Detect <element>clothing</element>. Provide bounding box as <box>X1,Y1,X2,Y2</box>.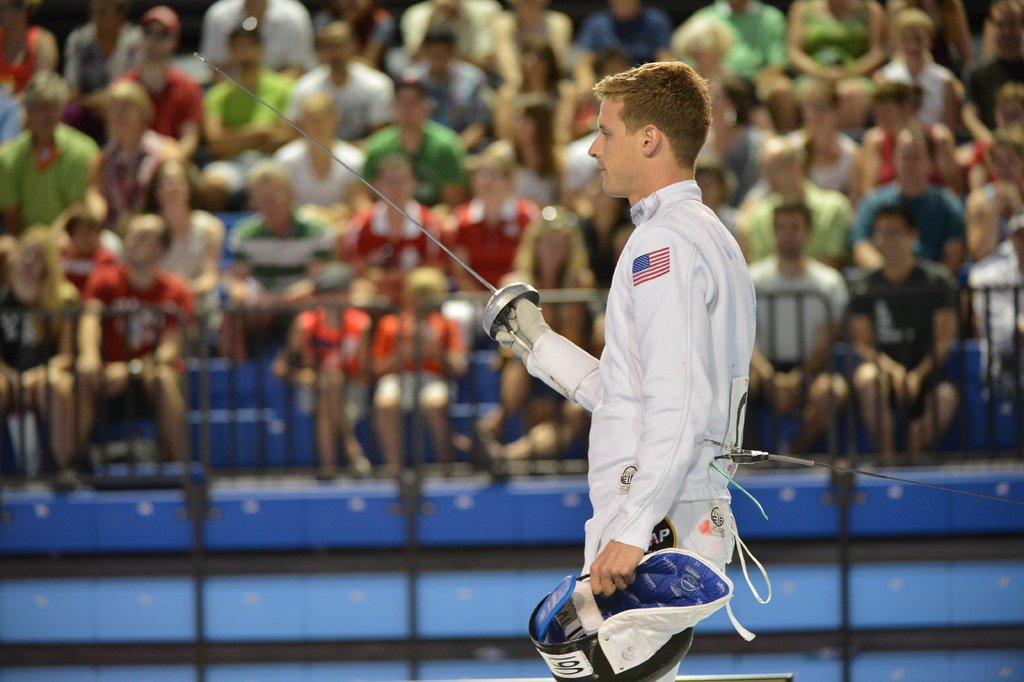
<box>949,39,1016,135</box>.
